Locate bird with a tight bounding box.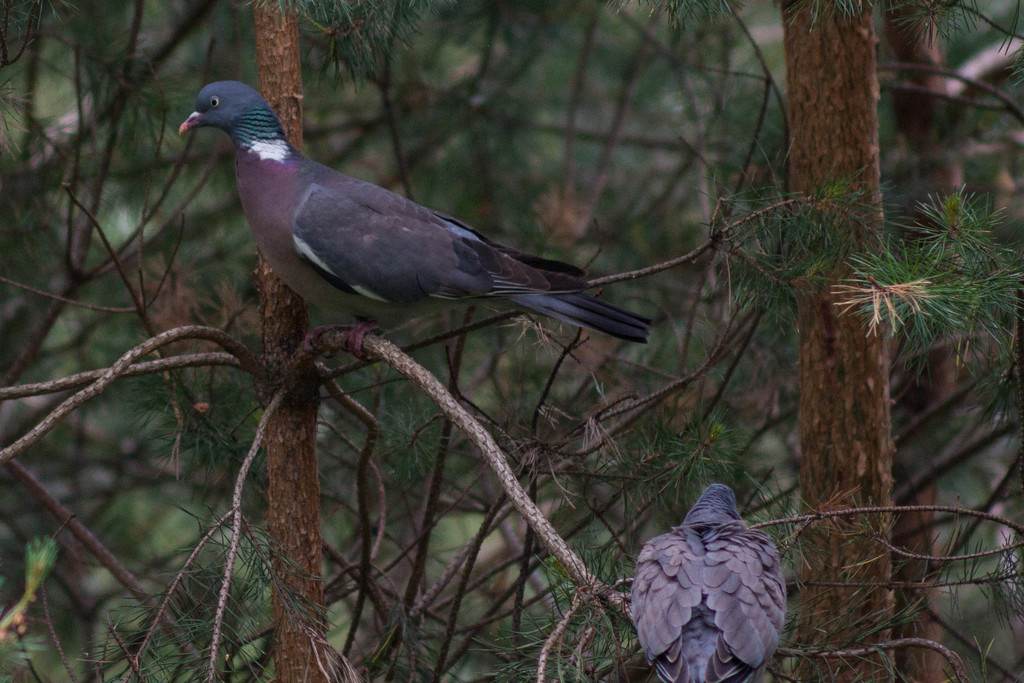
pyautogui.locateOnScreen(173, 72, 654, 364).
